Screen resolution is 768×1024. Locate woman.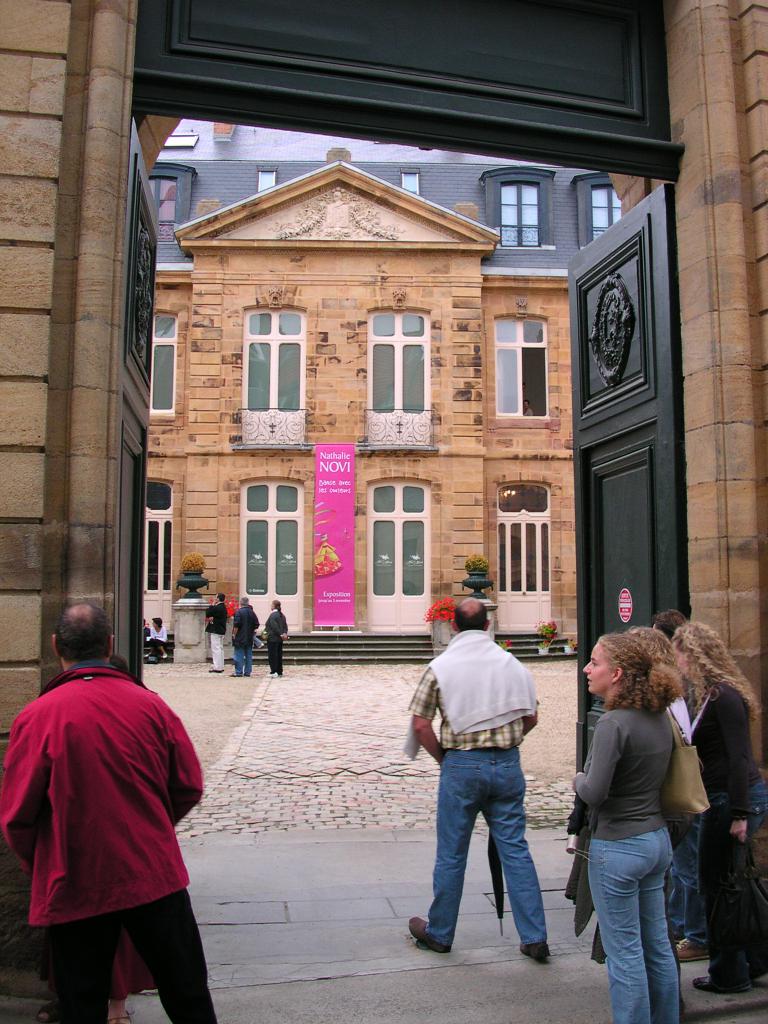
detection(264, 598, 296, 678).
